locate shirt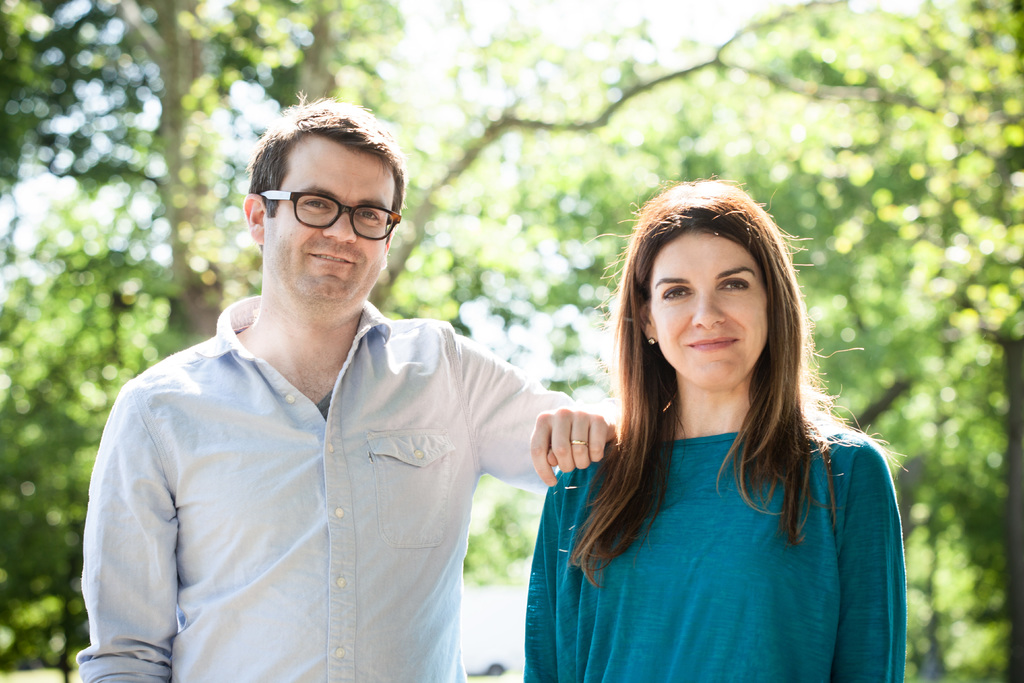
select_region(72, 294, 621, 682)
